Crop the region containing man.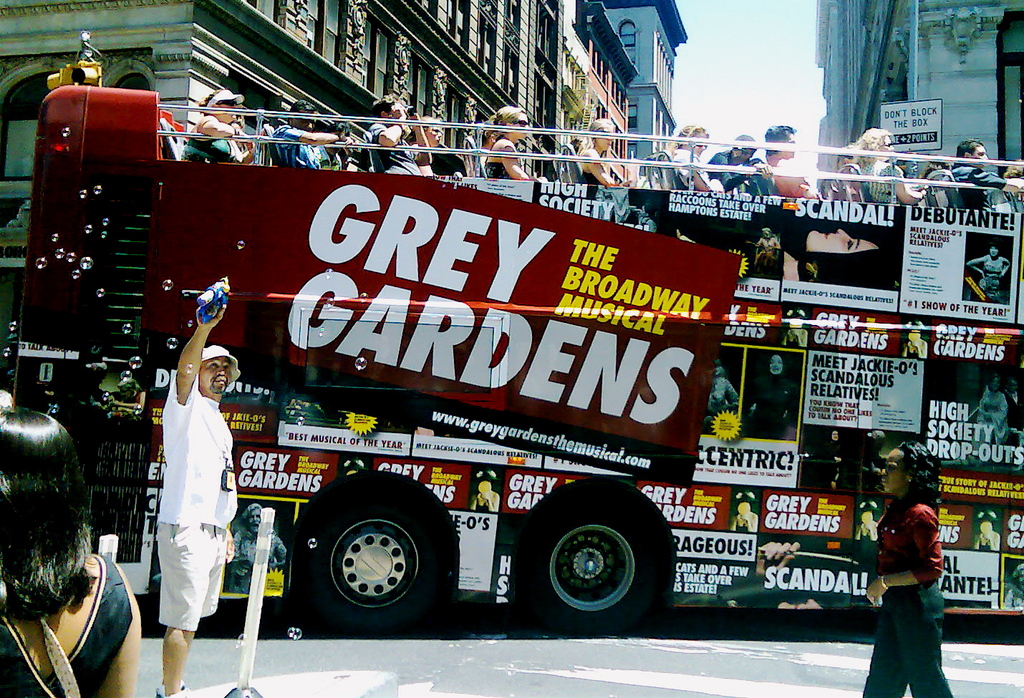
Crop region: <bbox>159, 260, 249, 697</bbox>.
